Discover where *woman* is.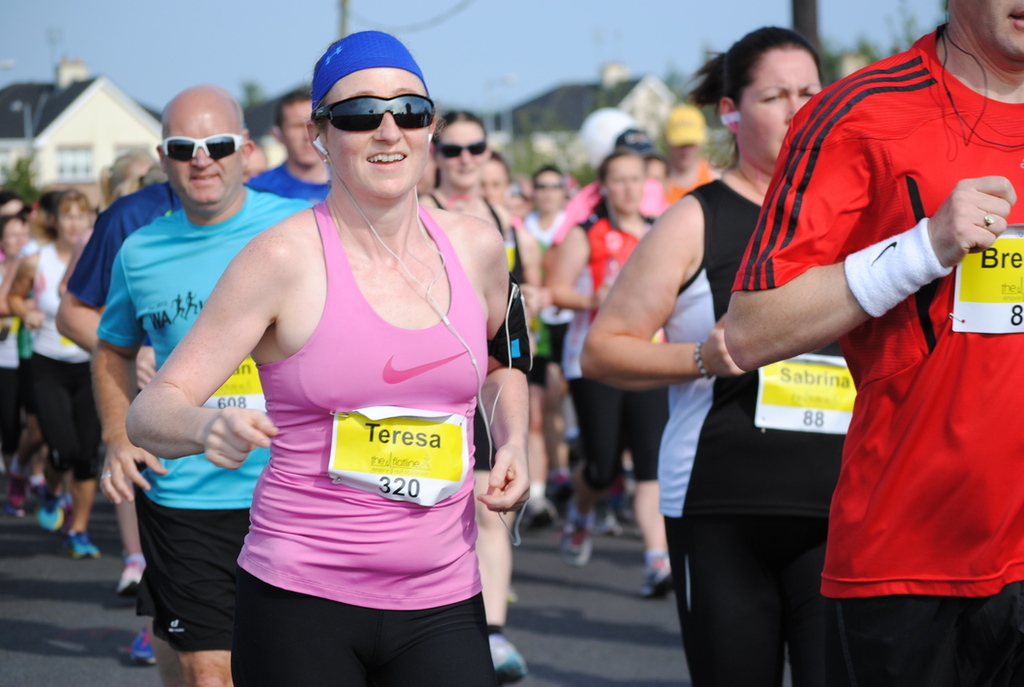
Discovered at 140:39:537:668.
